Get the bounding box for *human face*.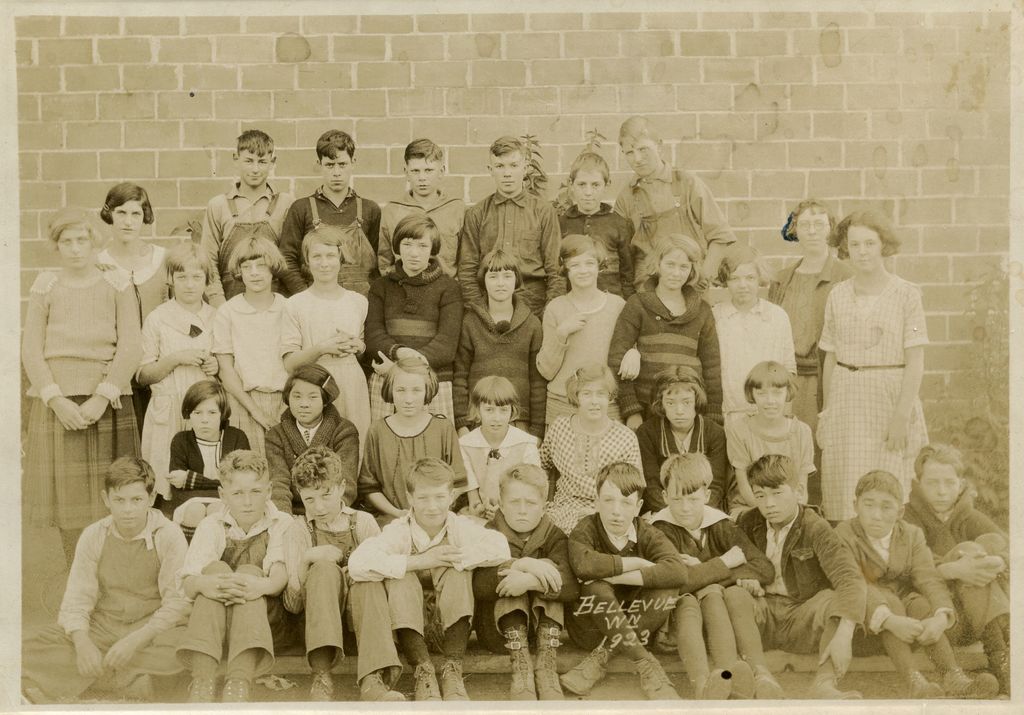
(left=750, top=387, right=786, bottom=420).
